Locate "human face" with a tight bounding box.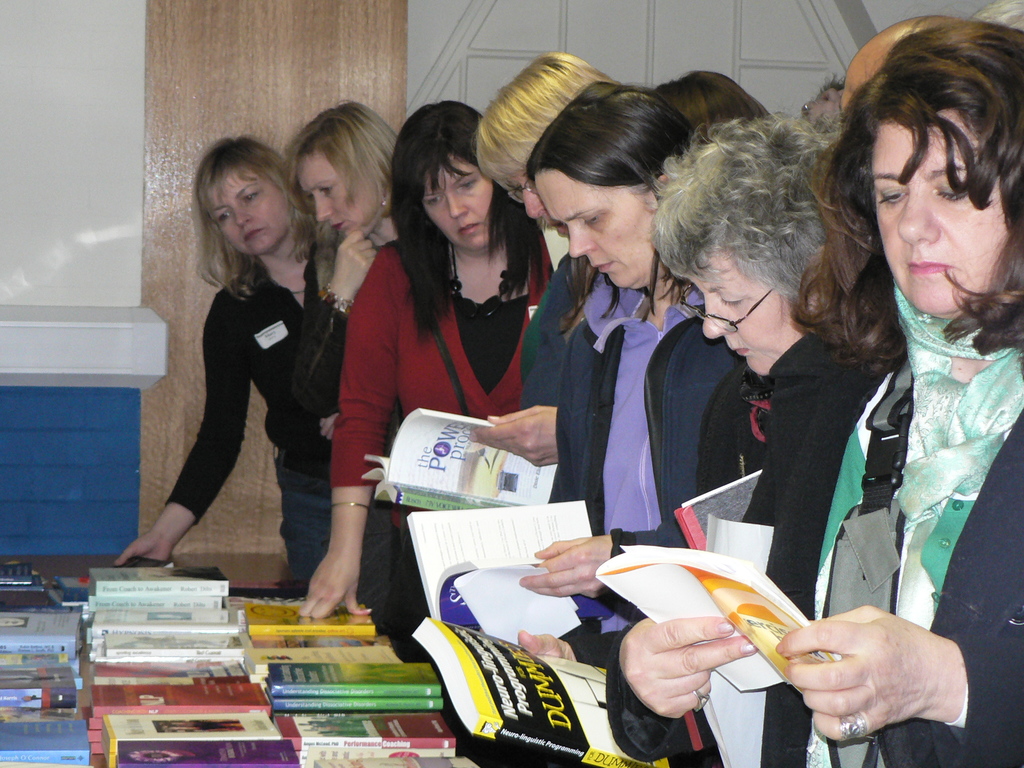
bbox(419, 155, 497, 250).
